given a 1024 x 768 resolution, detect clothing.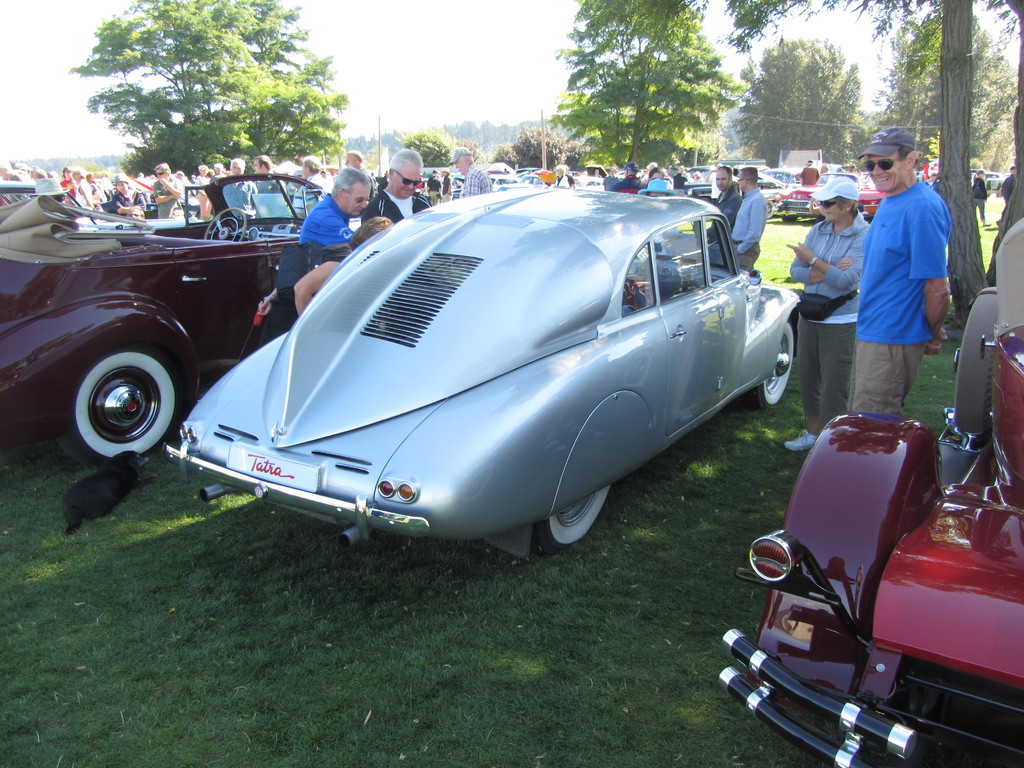
[451, 165, 486, 213].
